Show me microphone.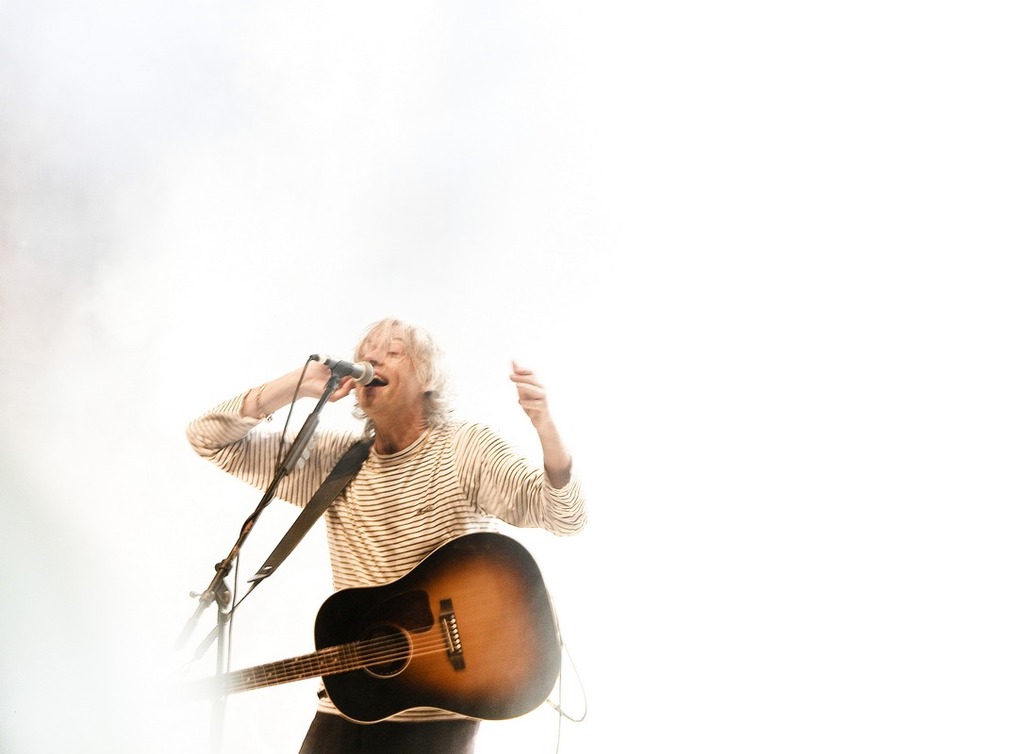
microphone is here: <box>312,355,376,383</box>.
